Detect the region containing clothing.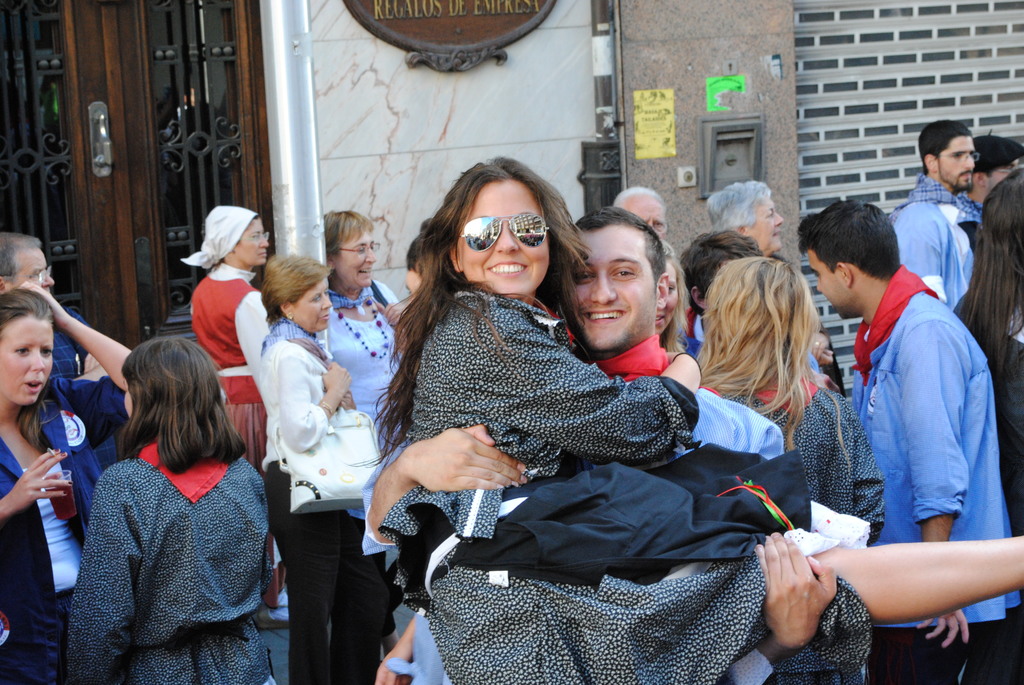
261 312 376 684.
